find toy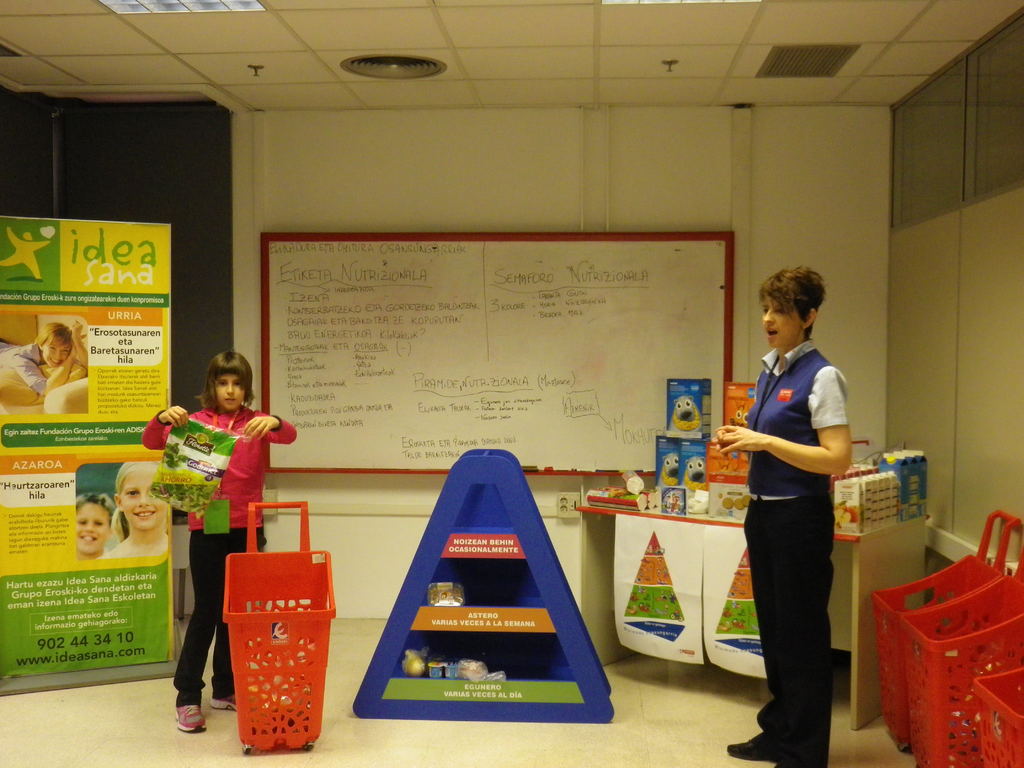
682 465 707 483
